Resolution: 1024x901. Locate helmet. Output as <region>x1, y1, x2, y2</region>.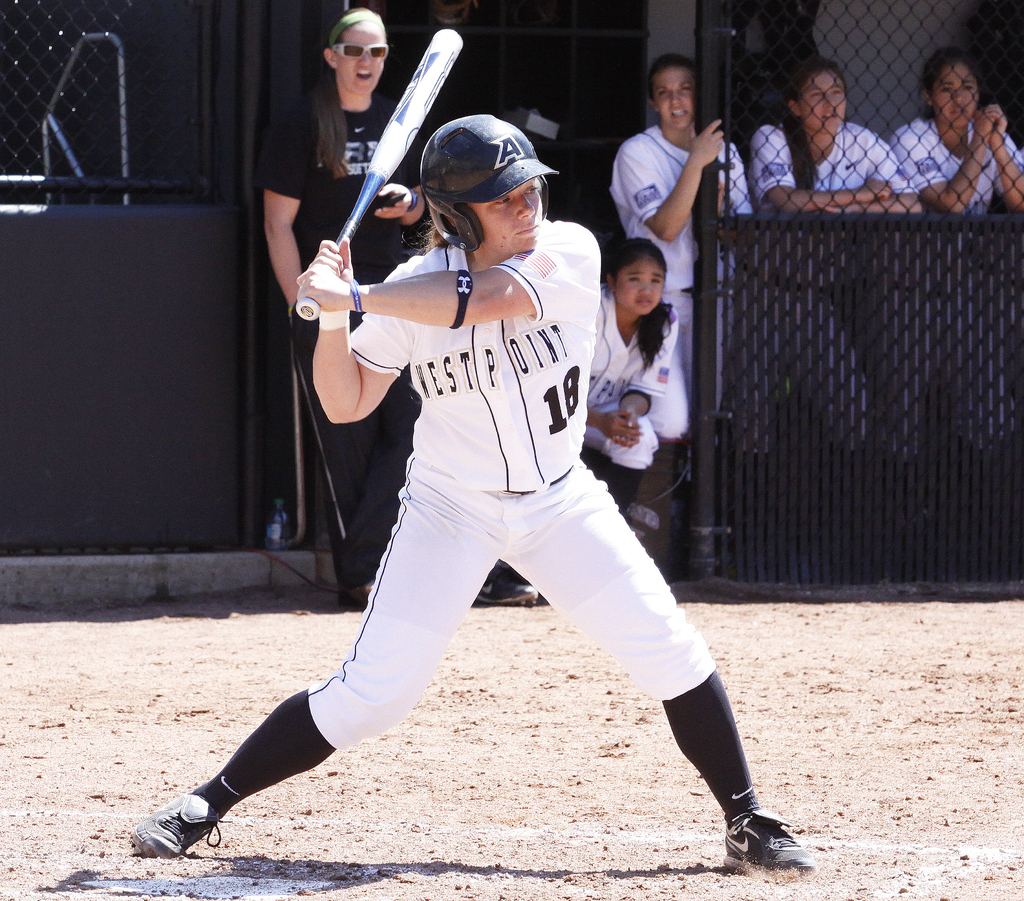
<region>435, 105, 552, 261</region>.
